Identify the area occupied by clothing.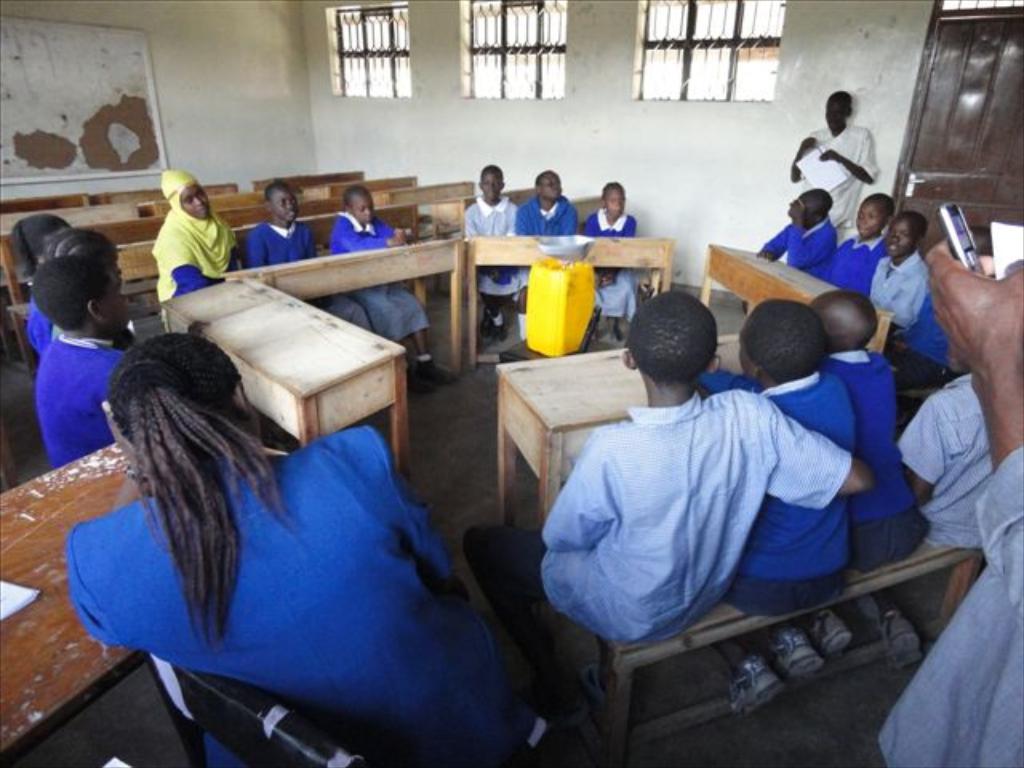
Area: (x1=464, y1=208, x2=523, y2=293).
